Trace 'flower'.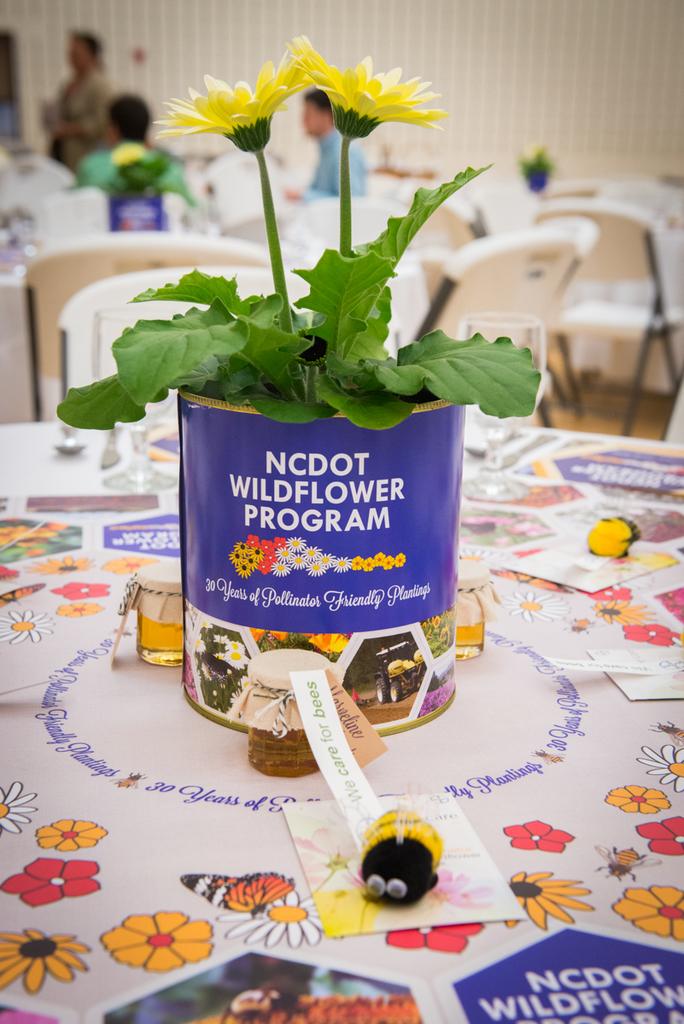
Traced to pyautogui.locateOnScreen(596, 844, 654, 884).
